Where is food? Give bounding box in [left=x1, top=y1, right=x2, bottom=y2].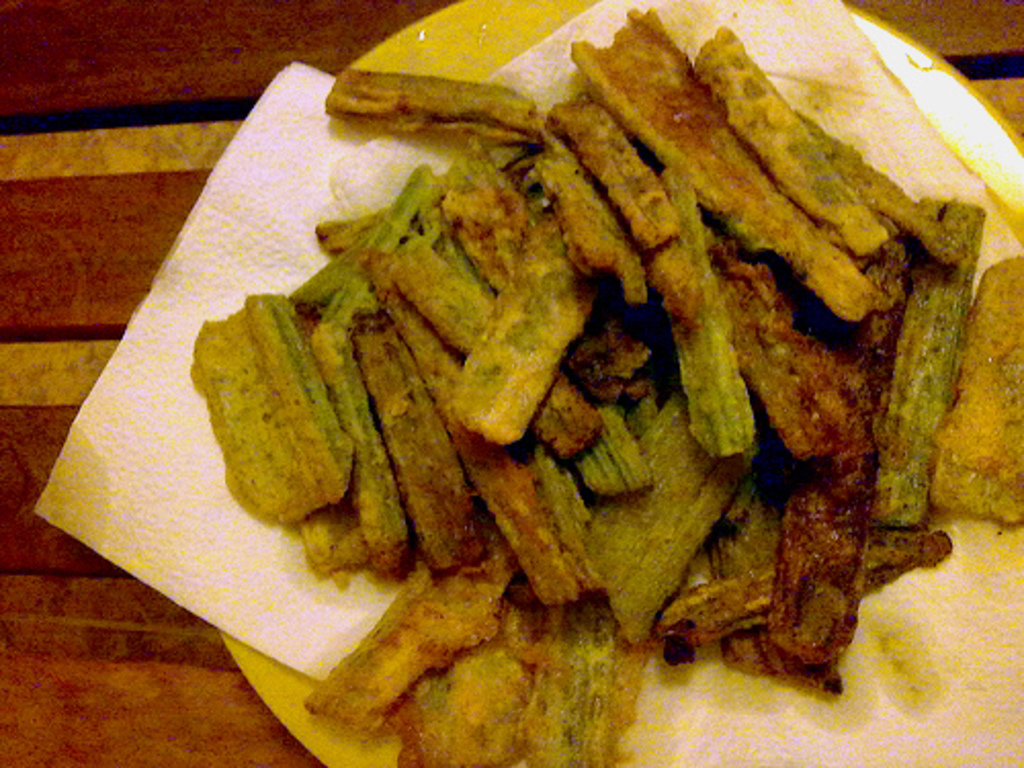
[left=950, top=199, right=1022, bottom=528].
